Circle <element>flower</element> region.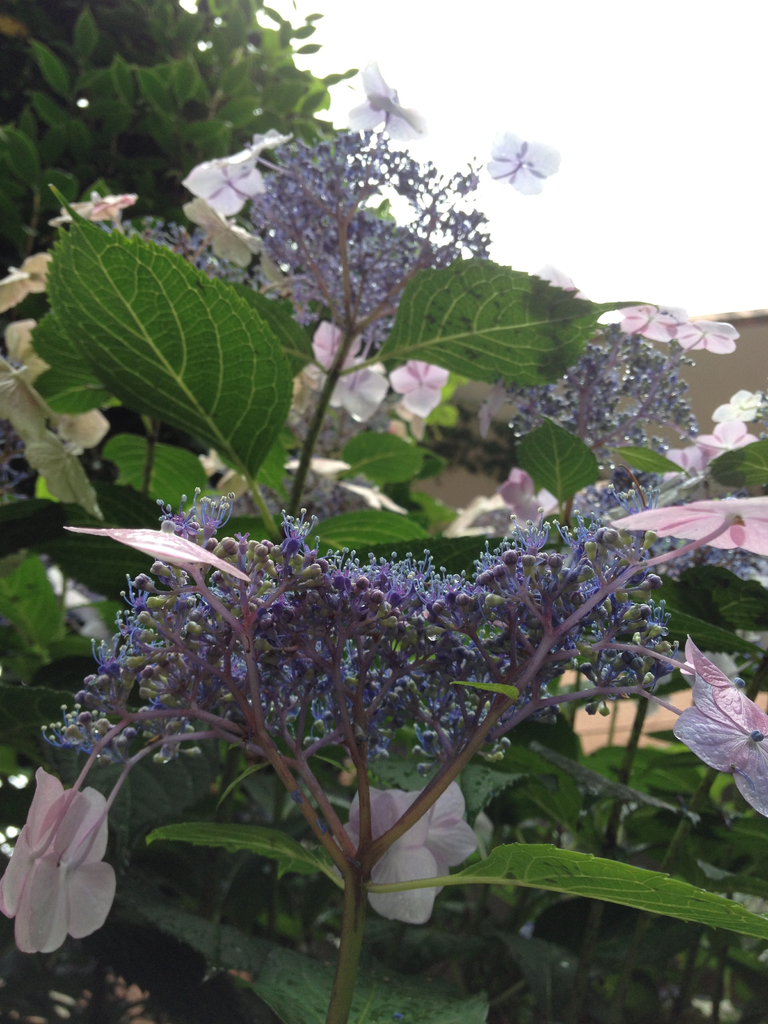
Region: (675, 636, 767, 820).
